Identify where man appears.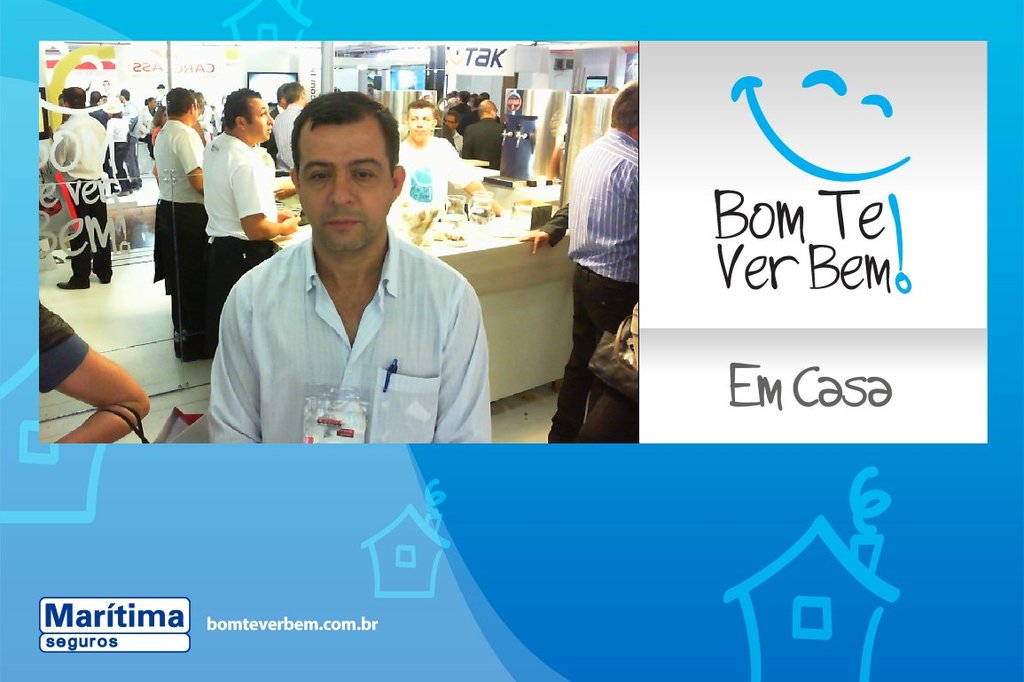
Appears at crop(549, 81, 639, 443).
